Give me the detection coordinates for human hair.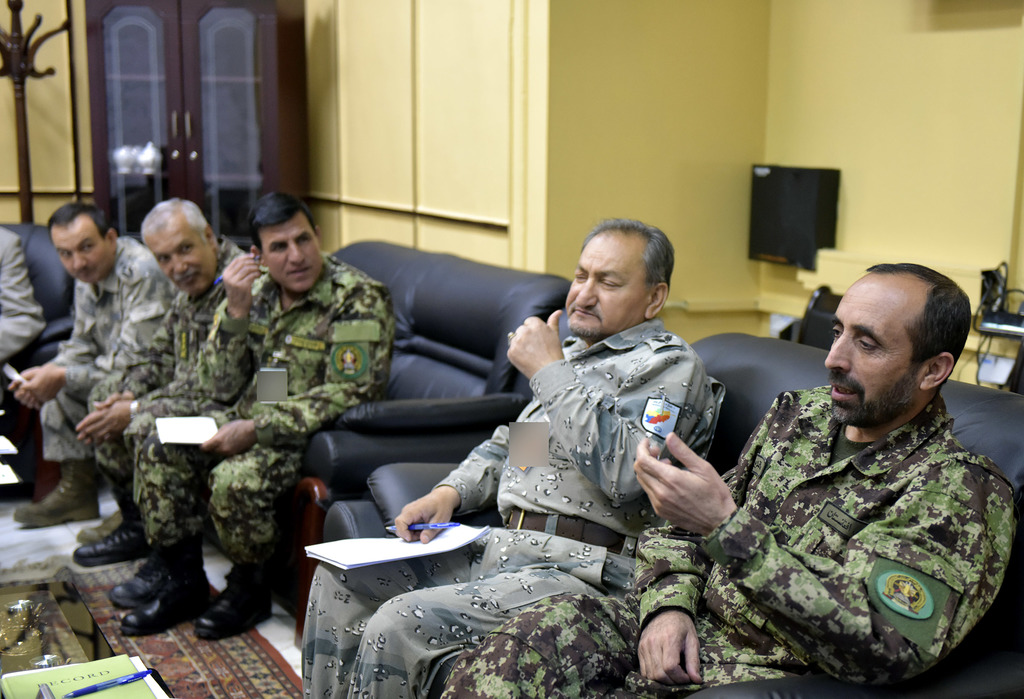
region(244, 188, 315, 253).
